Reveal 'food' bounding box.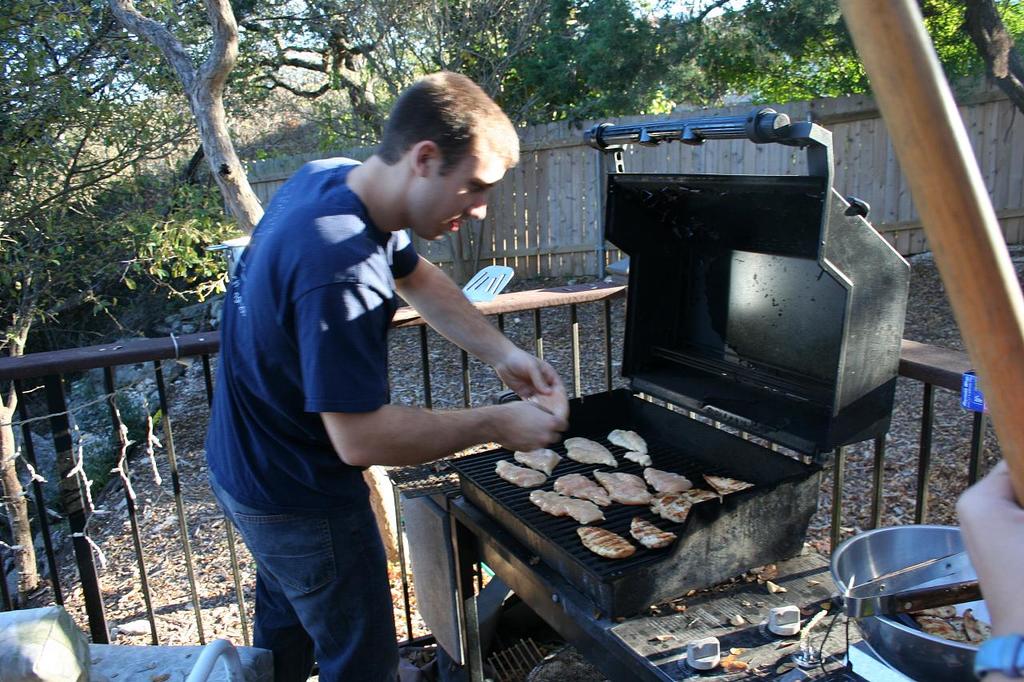
Revealed: locate(608, 429, 649, 453).
